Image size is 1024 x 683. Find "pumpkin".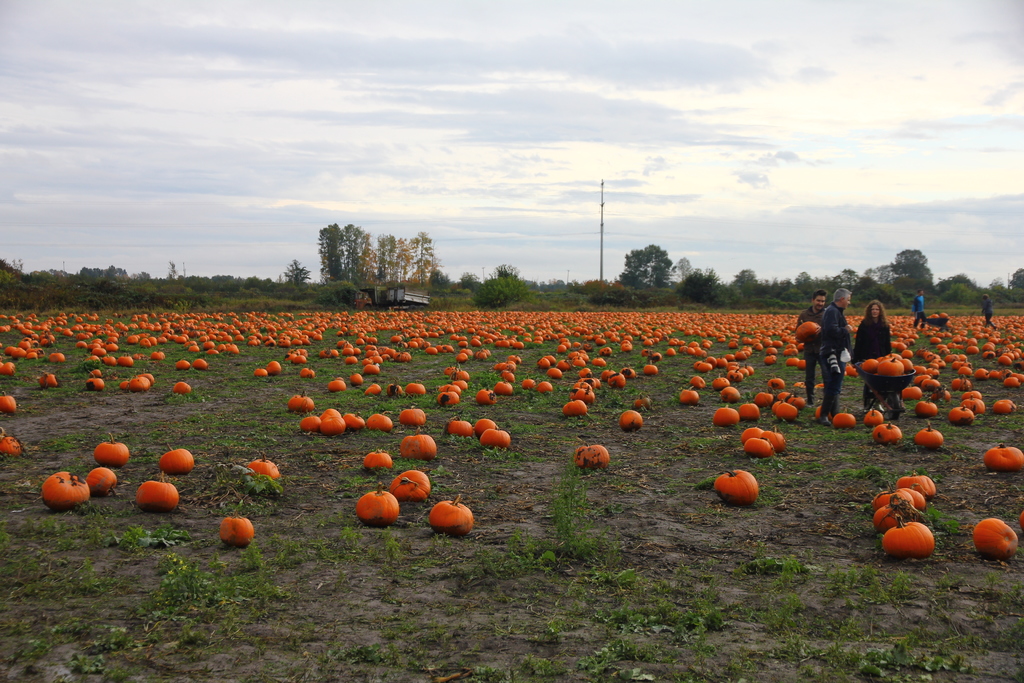
286:390:314:411.
